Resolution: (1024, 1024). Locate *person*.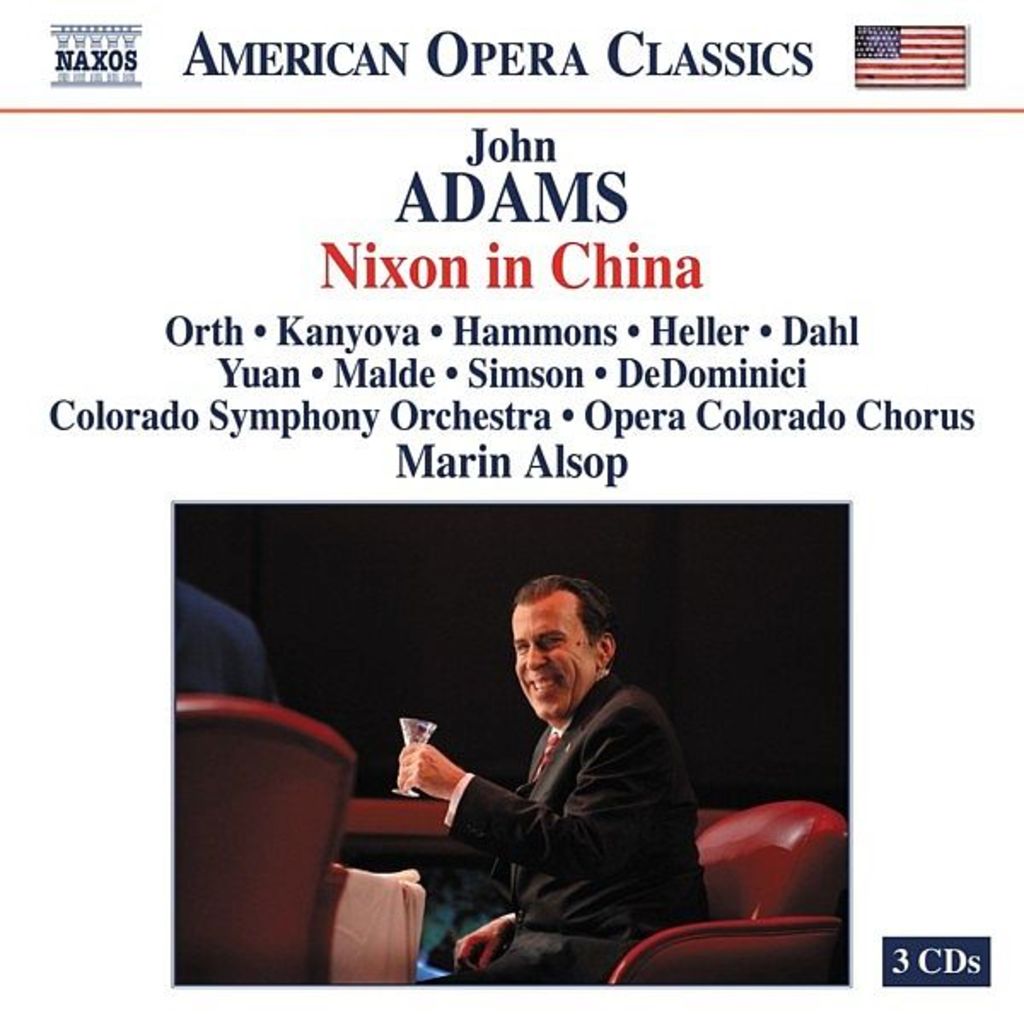
(331,584,717,992).
